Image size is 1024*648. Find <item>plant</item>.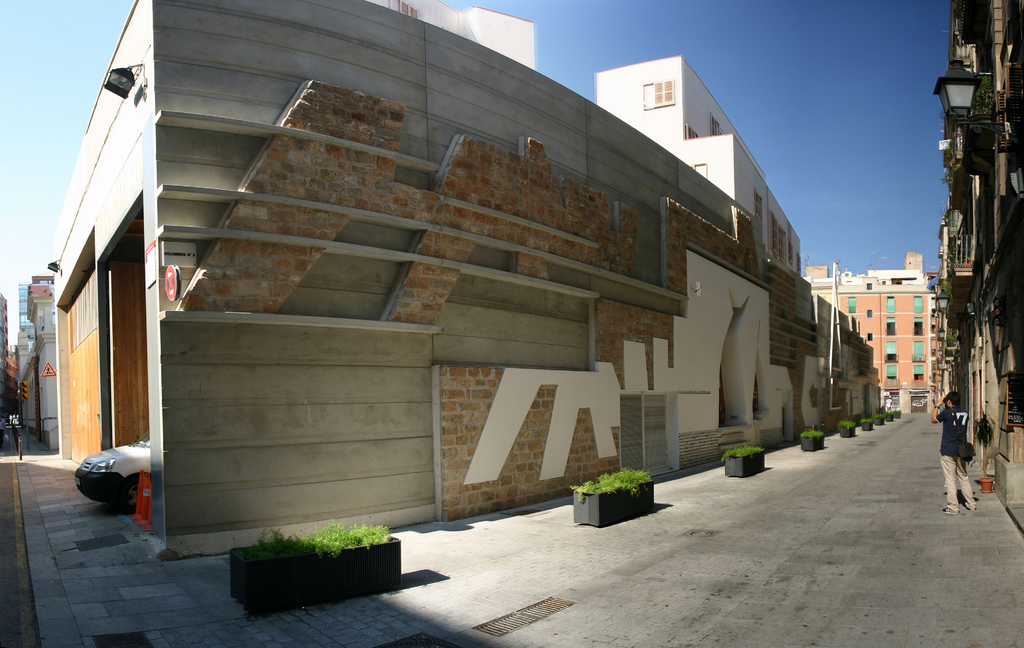
794,425,826,439.
